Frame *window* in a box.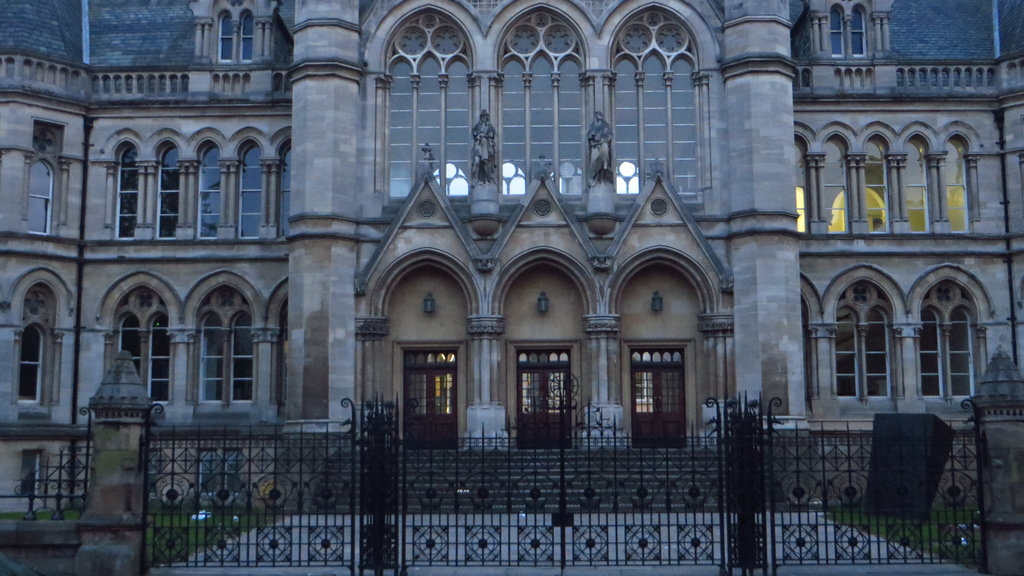
[x1=388, y1=13, x2=474, y2=202].
